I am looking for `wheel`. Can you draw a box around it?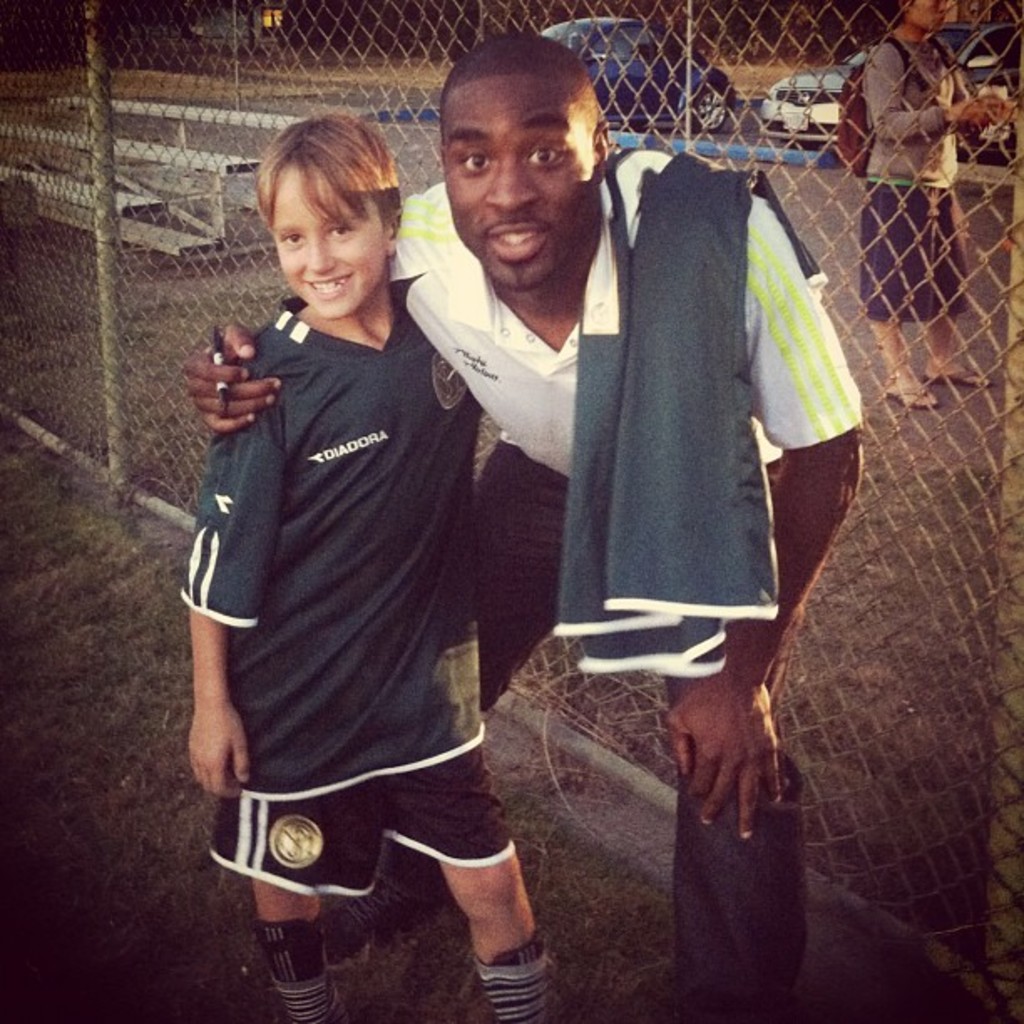
Sure, the bounding box is box(694, 84, 728, 139).
